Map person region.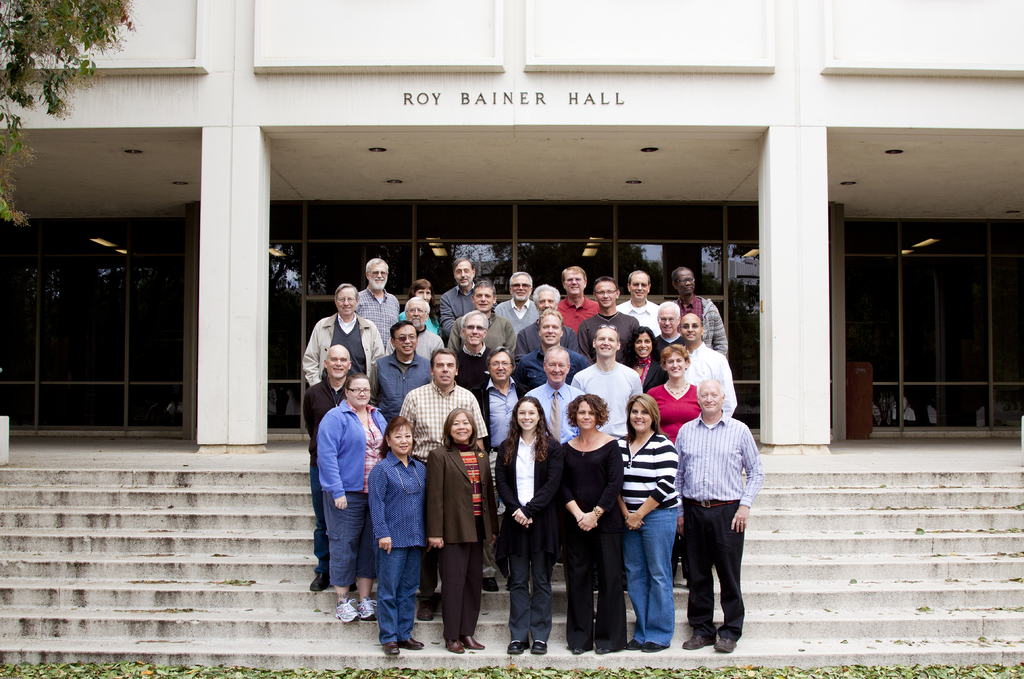
Mapped to (left=528, top=307, right=566, bottom=384).
